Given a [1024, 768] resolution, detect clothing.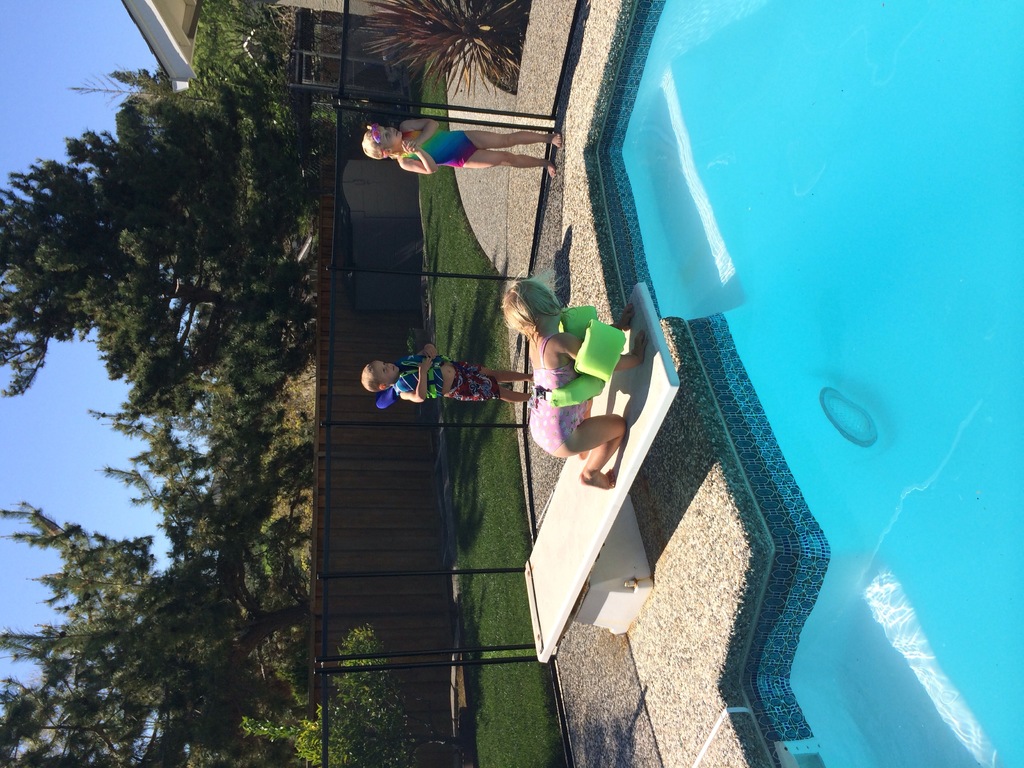
(530,338,579,454).
